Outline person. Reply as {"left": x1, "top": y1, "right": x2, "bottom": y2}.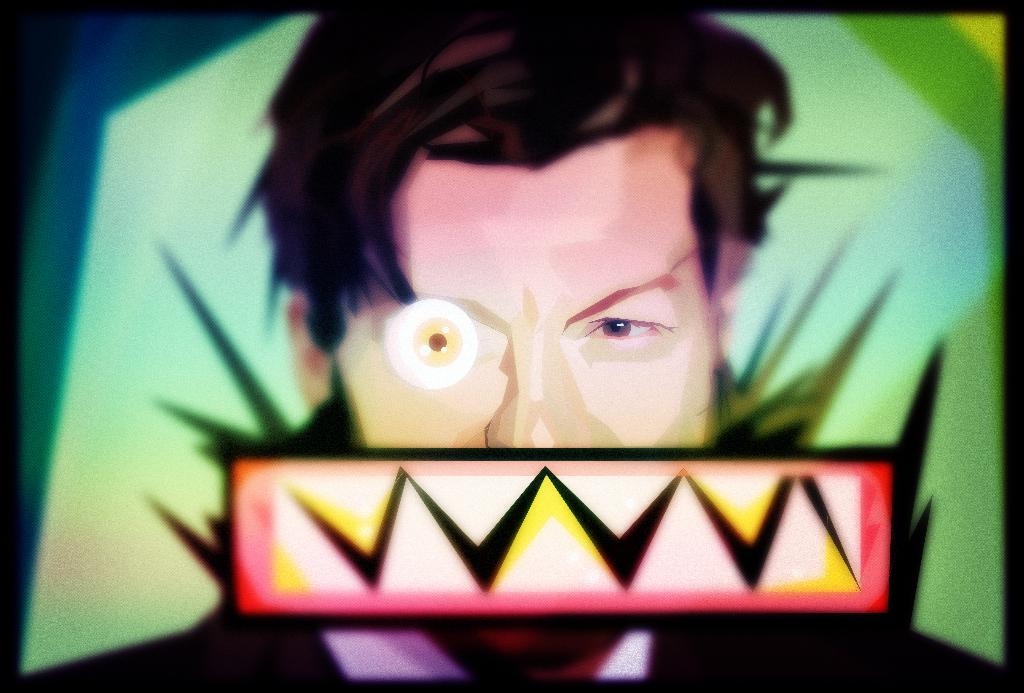
{"left": 17, "top": 7, "right": 1005, "bottom": 686}.
